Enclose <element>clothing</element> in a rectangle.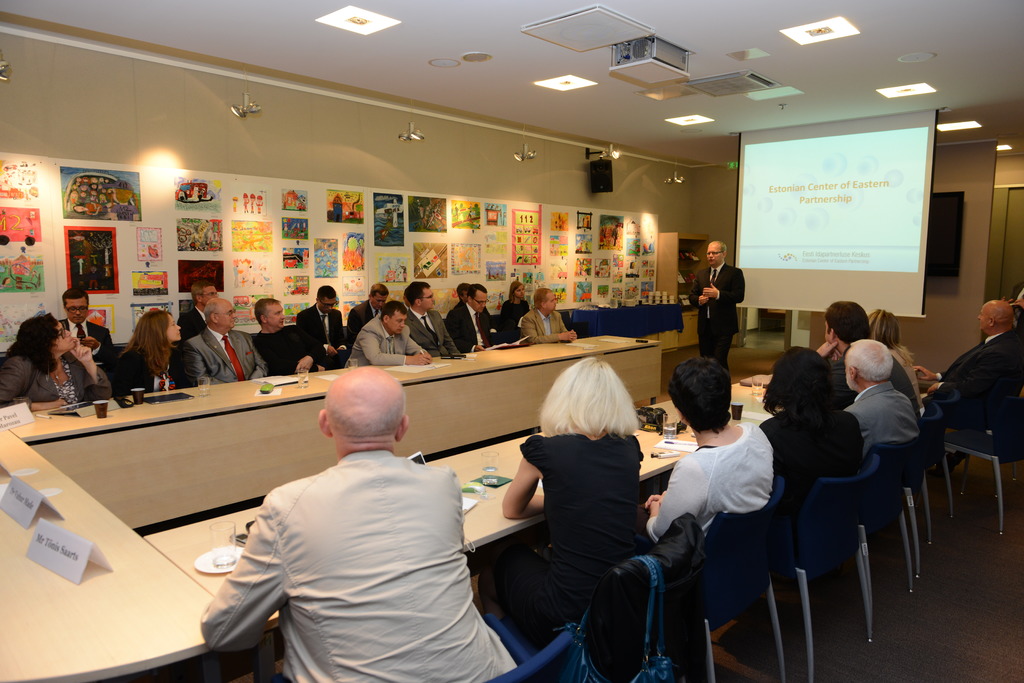
x1=183 y1=321 x2=275 y2=386.
